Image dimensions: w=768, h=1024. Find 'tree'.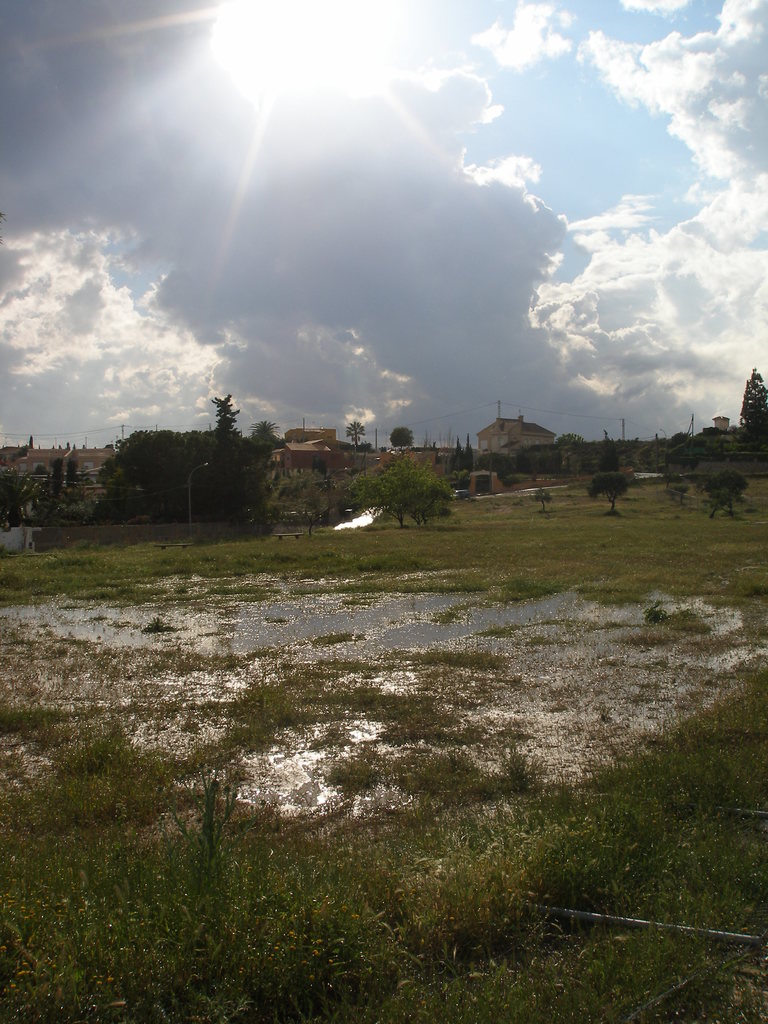
rect(385, 410, 418, 445).
